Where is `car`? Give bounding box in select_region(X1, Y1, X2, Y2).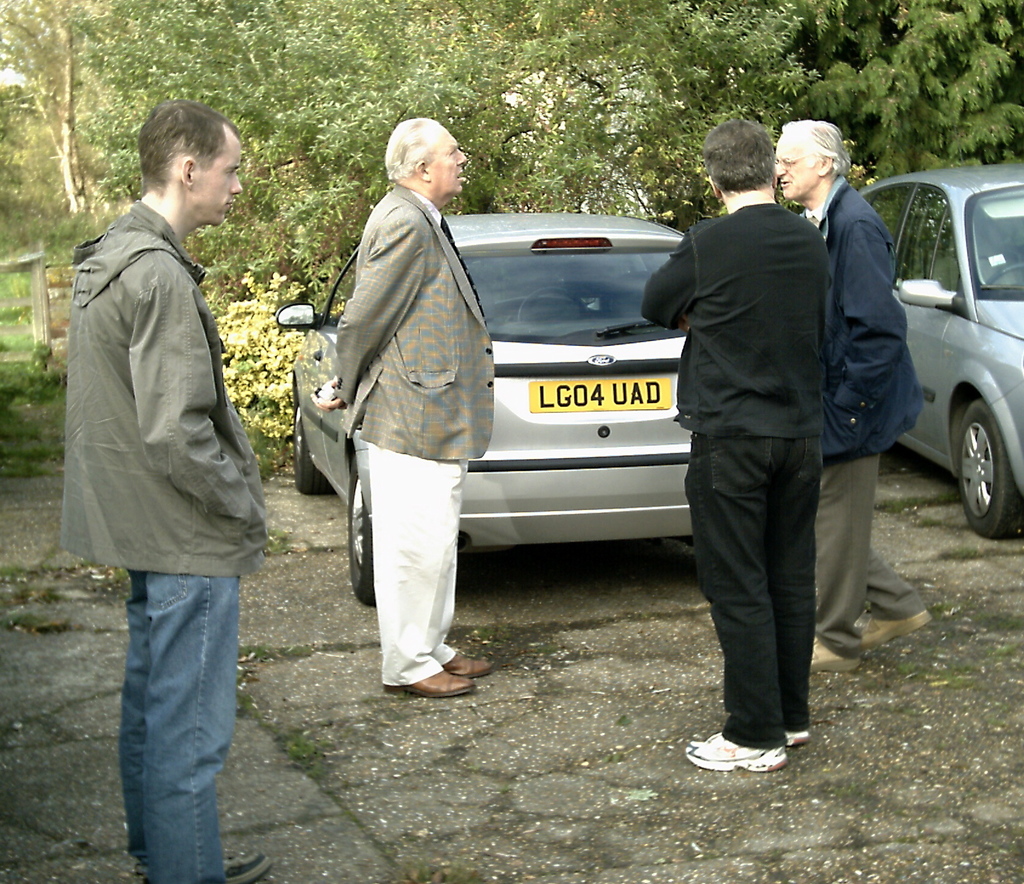
select_region(269, 203, 696, 602).
